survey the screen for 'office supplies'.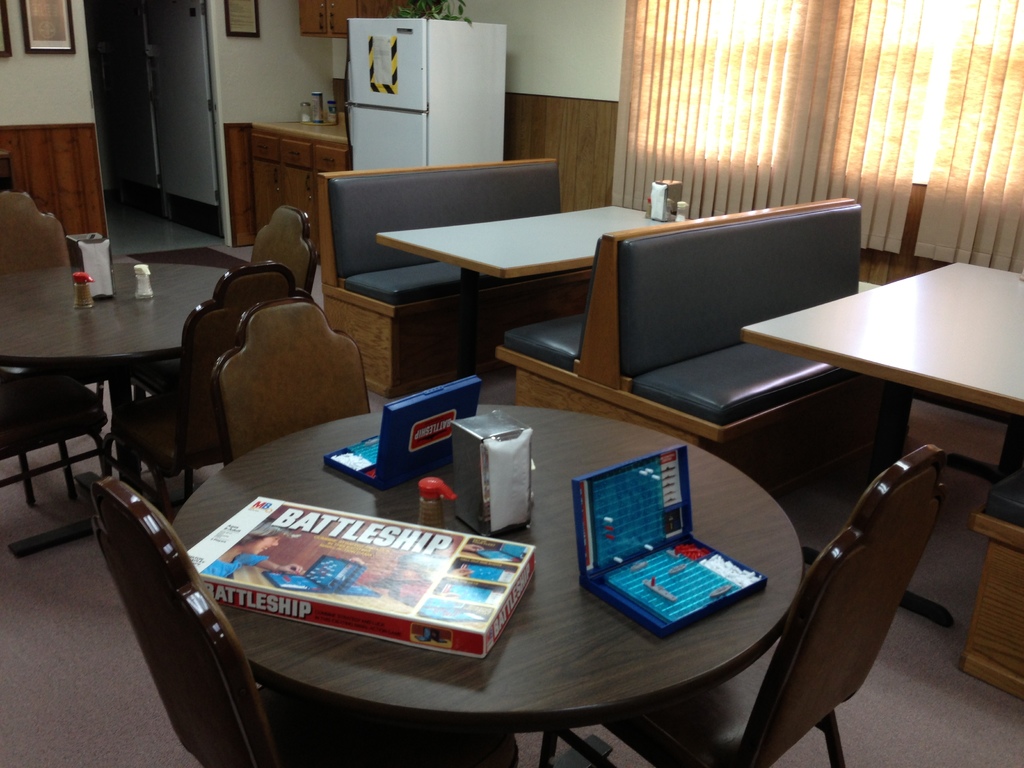
Survey found: [left=0, top=259, right=232, bottom=445].
